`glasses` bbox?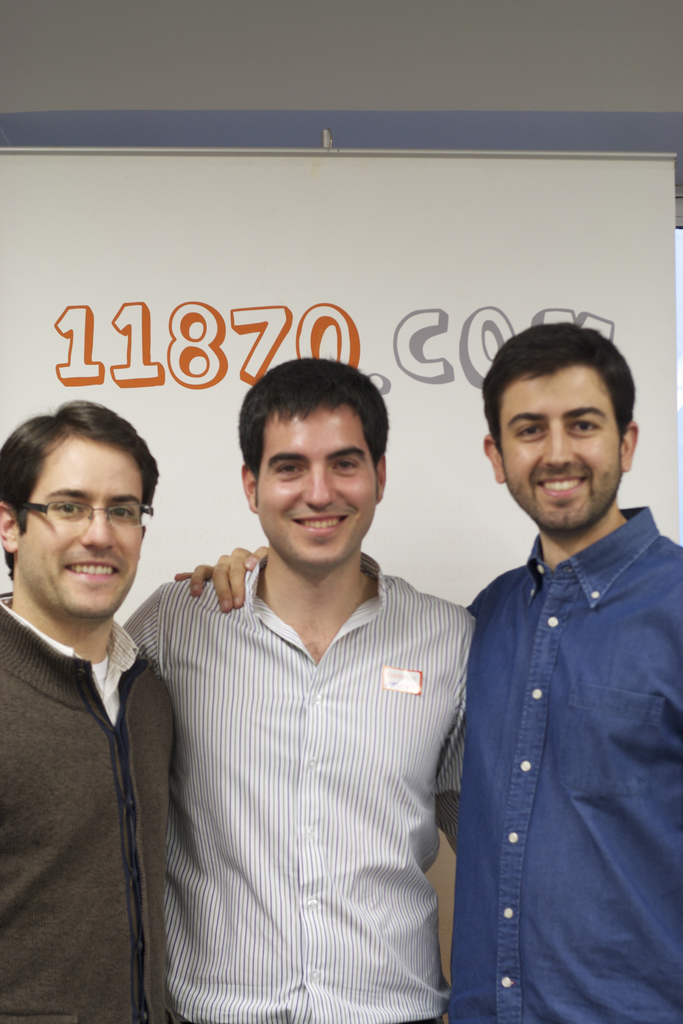
BBox(15, 494, 153, 534)
